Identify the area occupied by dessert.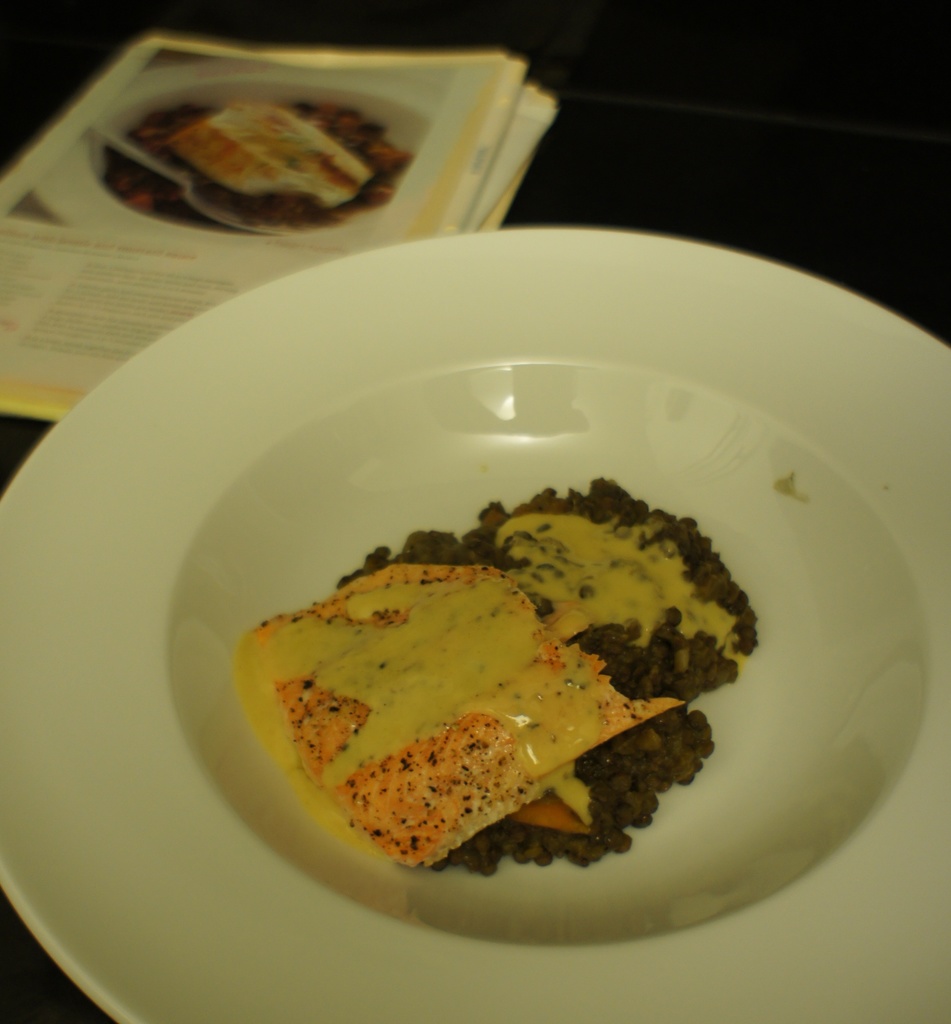
Area: 237:480:760:879.
